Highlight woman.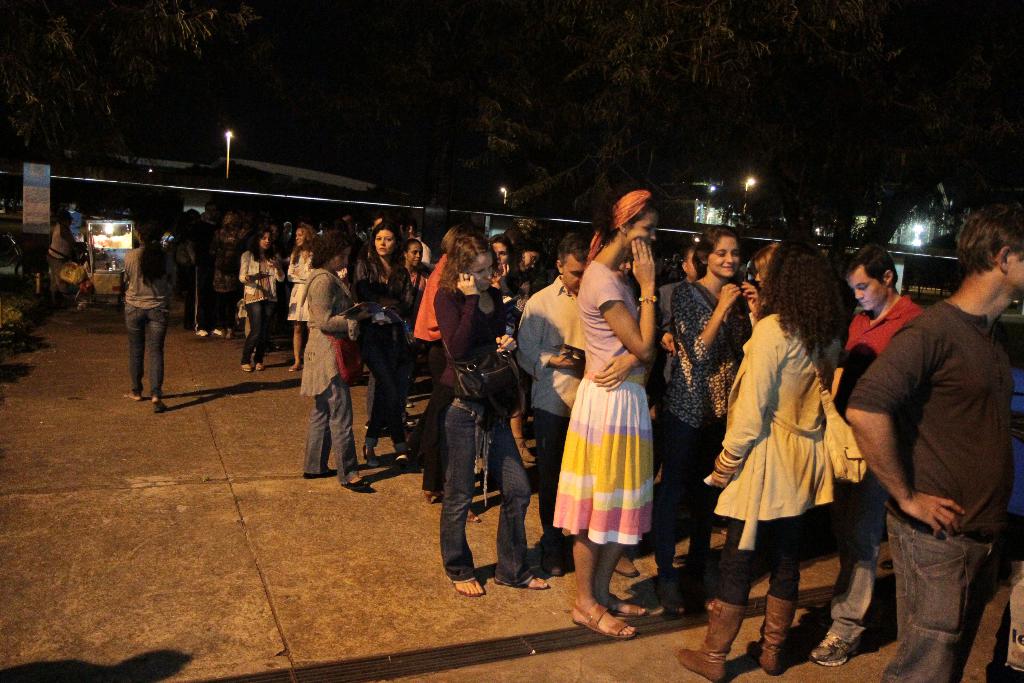
Highlighted region: l=403, t=238, r=433, b=425.
